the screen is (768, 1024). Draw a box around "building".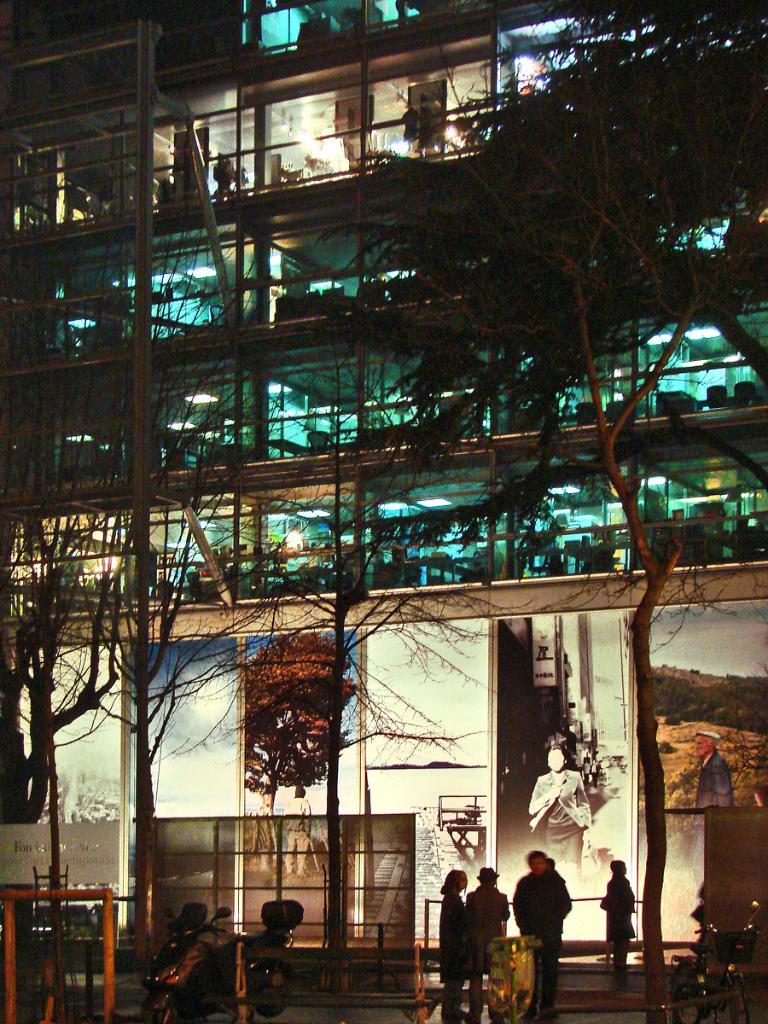
pyautogui.locateOnScreen(0, 0, 767, 984).
